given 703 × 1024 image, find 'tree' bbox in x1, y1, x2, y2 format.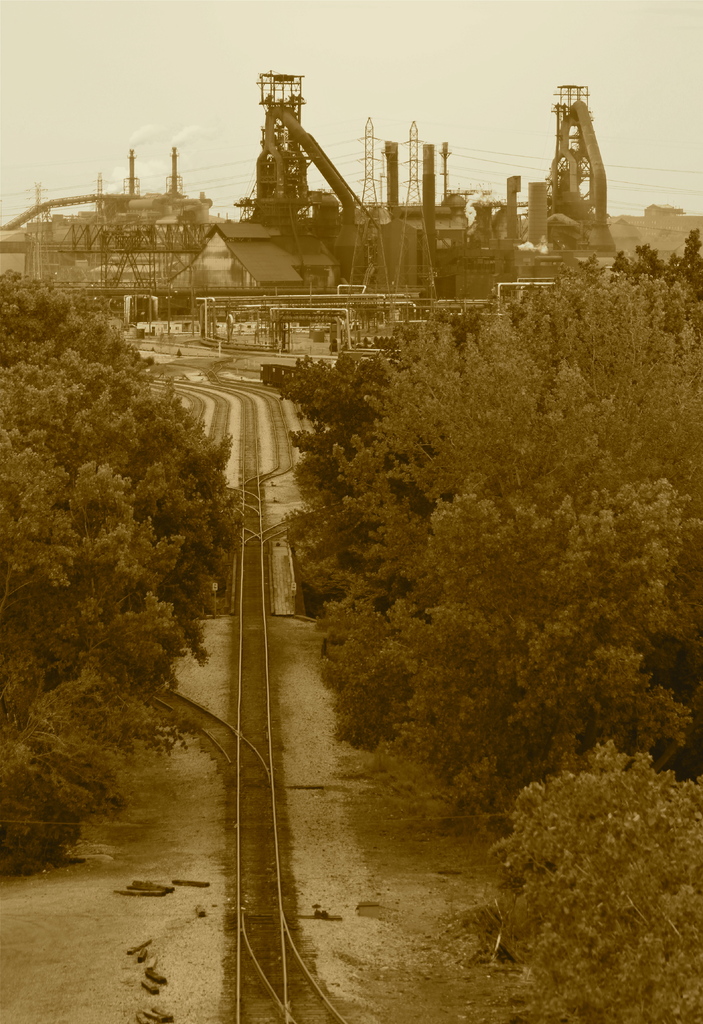
477, 737, 702, 1023.
